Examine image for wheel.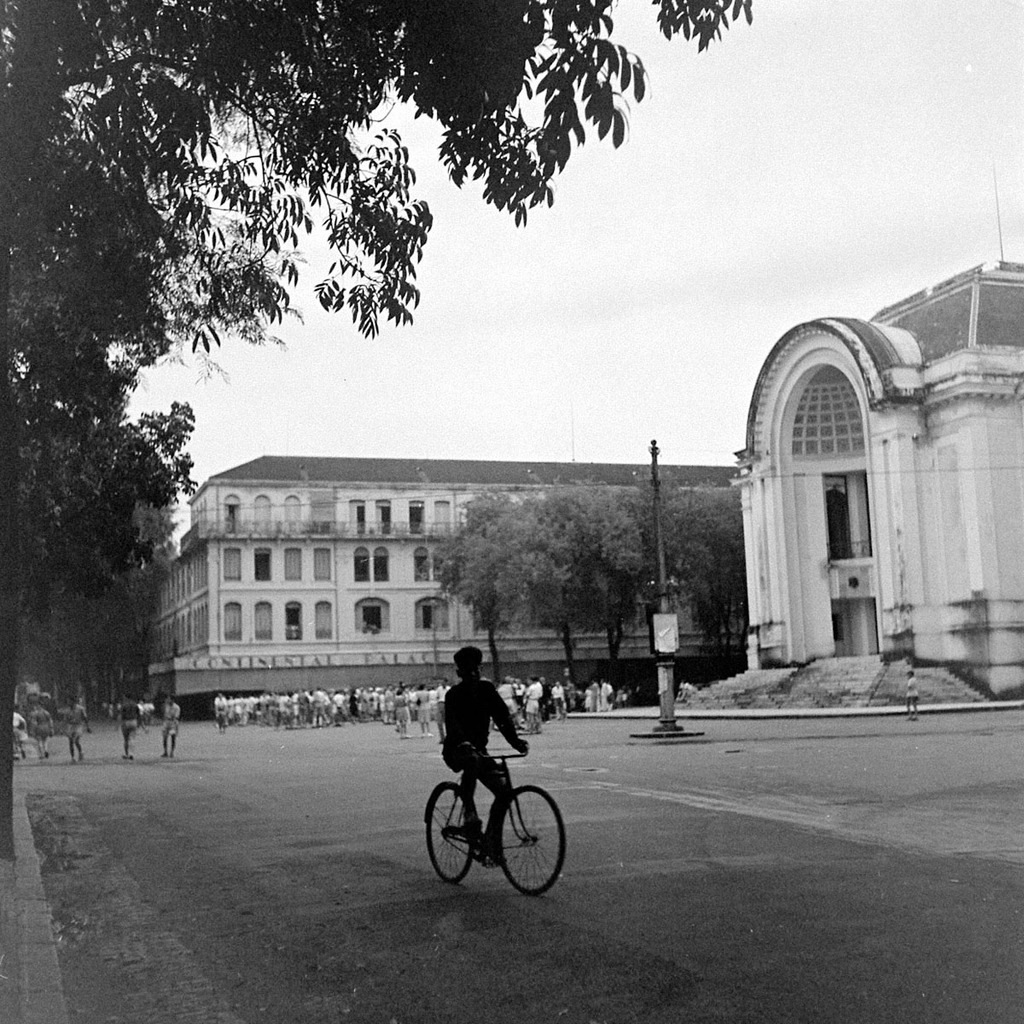
Examination result: (x1=422, y1=783, x2=475, y2=886).
